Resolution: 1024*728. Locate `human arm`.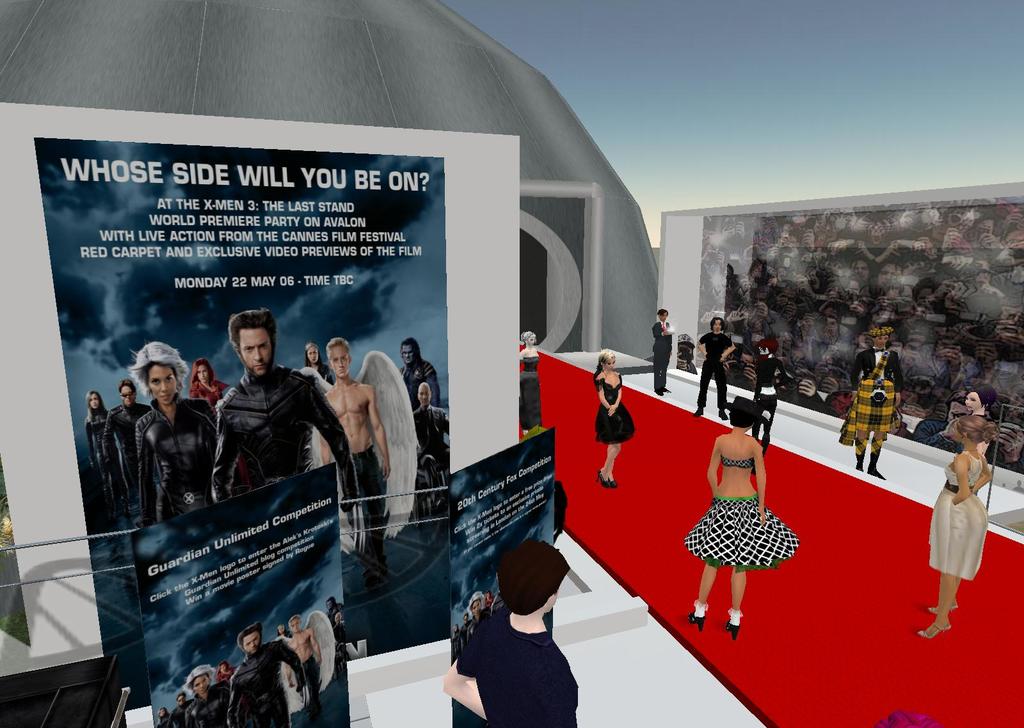
<box>305,624,330,669</box>.
